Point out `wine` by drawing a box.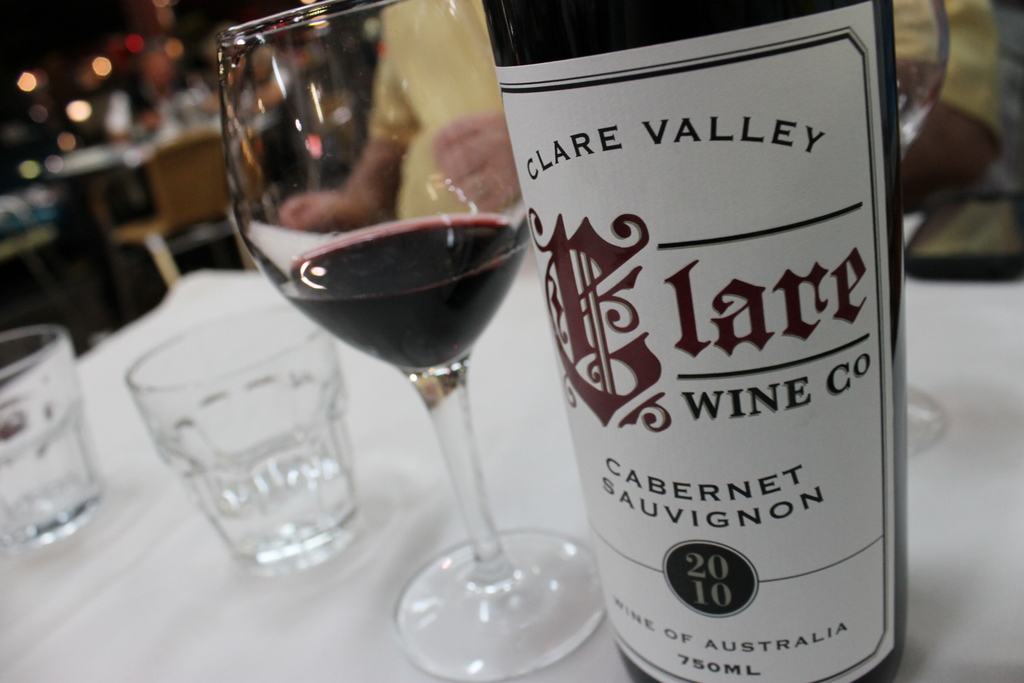
[left=480, top=0, right=899, bottom=682].
